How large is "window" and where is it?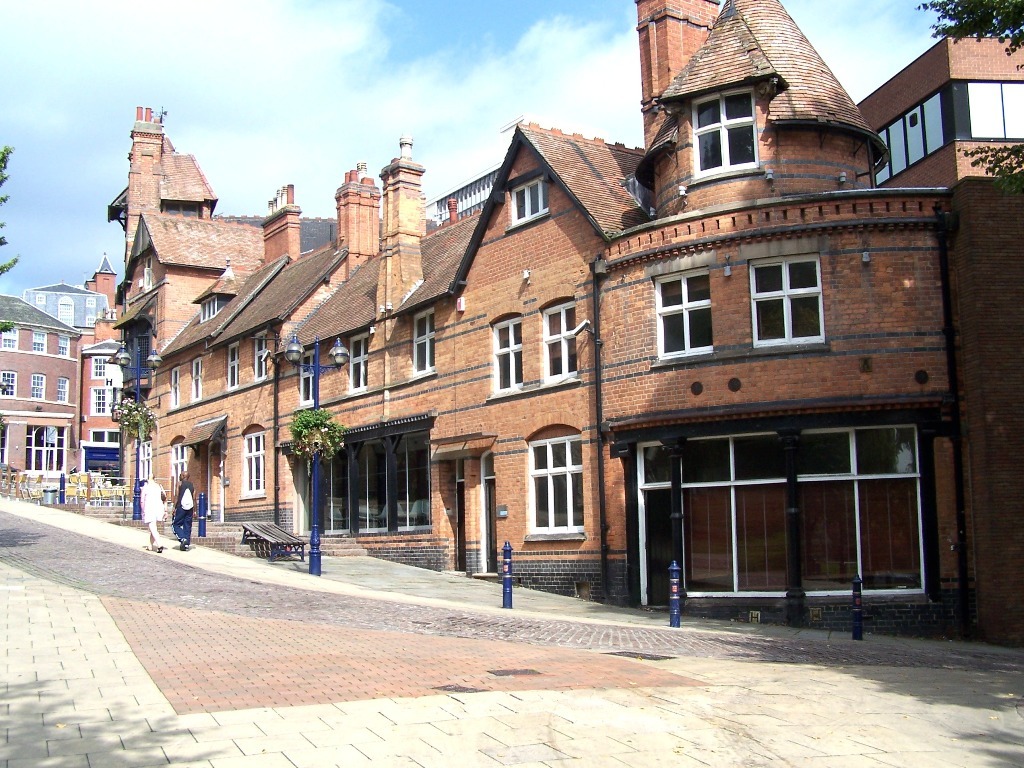
Bounding box: Rect(130, 427, 153, 490).
